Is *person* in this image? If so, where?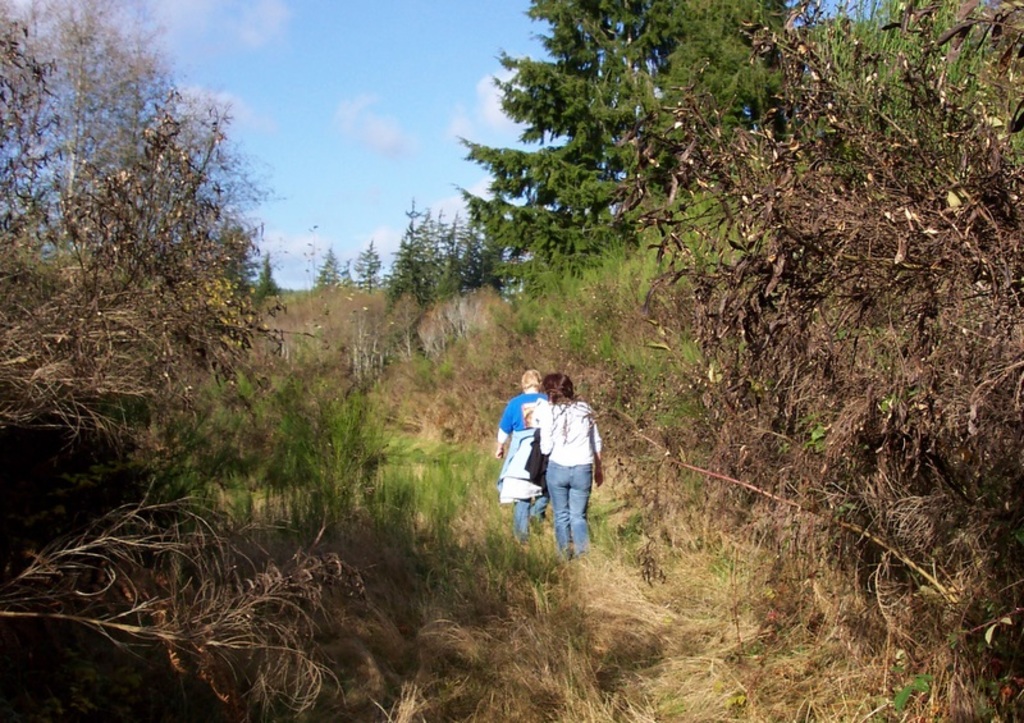
Yes, at x1=530 y1=375 x2=609 y2=568.
